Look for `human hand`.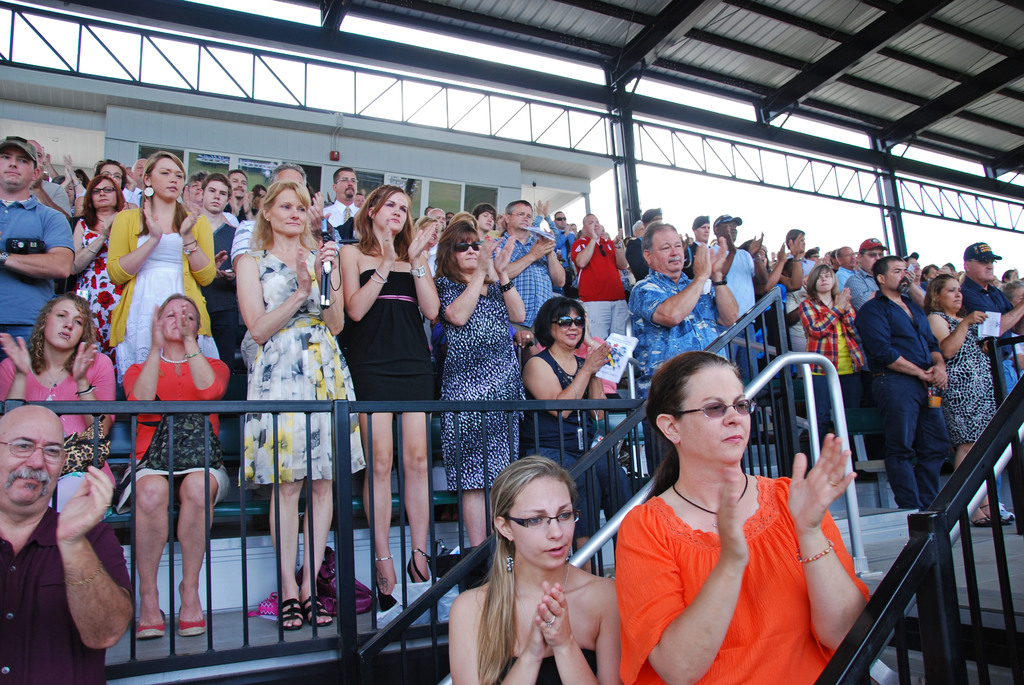
Found: x1=172, y1=297, x2=193, y2=340.
